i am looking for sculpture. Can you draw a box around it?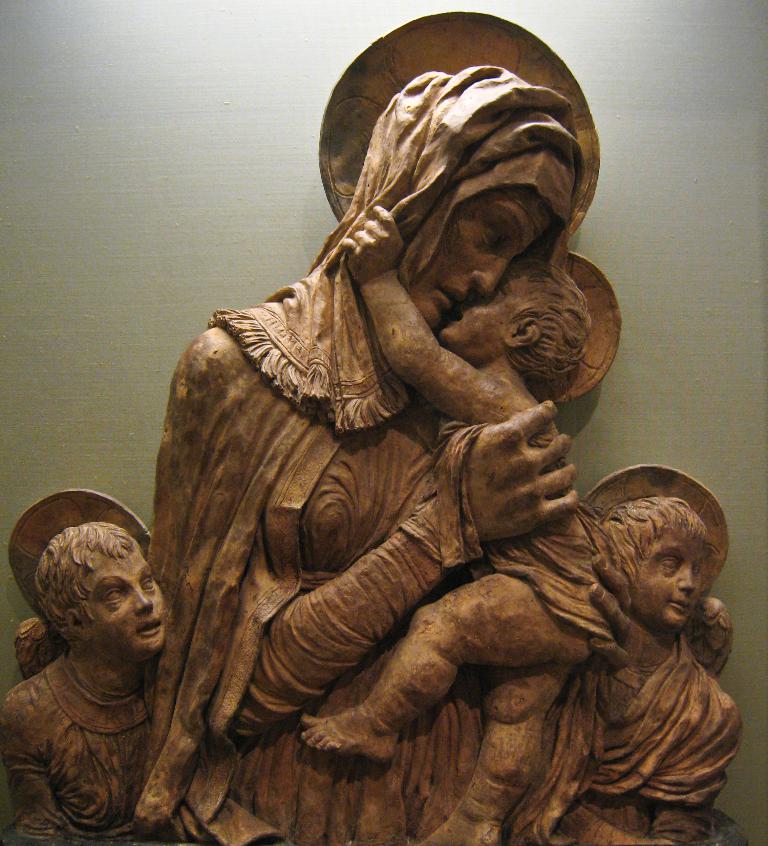
Sure, the bounding box is box=[93, 50, 718, 845].
